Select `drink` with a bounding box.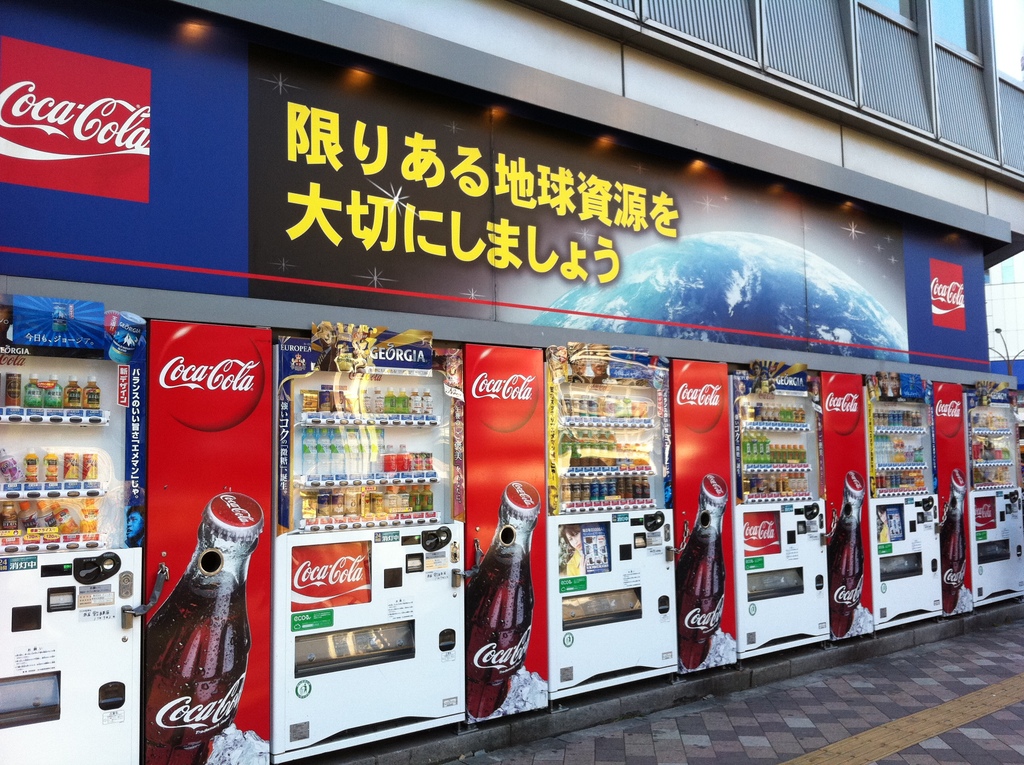
rect(51, 303, 71, 330).
